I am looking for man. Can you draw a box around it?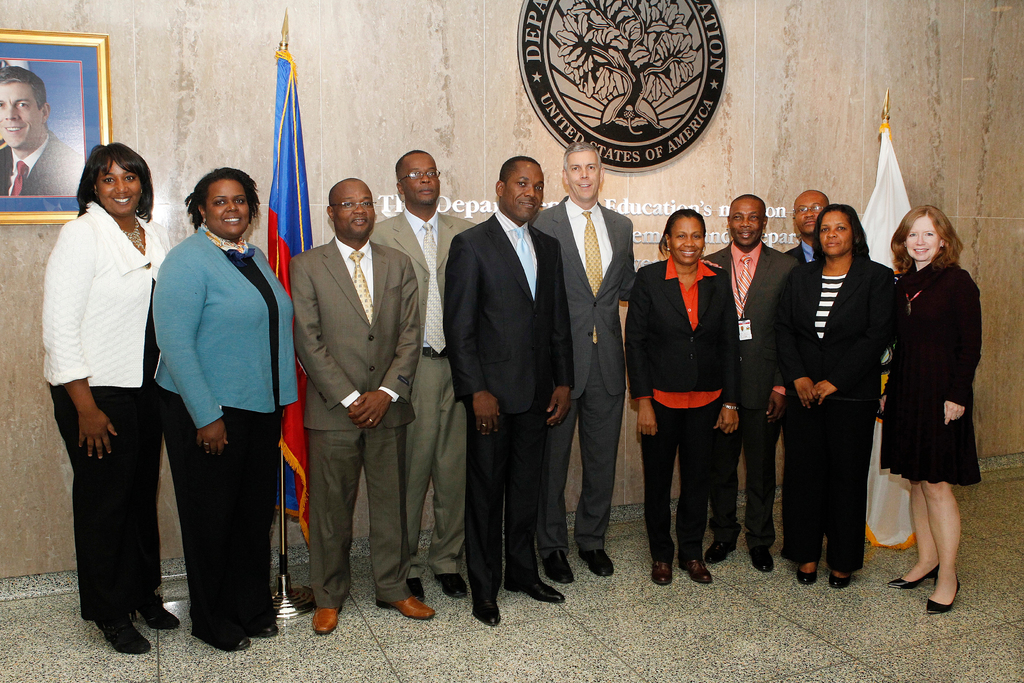
Sure, the bounding box is l=532, t=144, r=637, b=586.
